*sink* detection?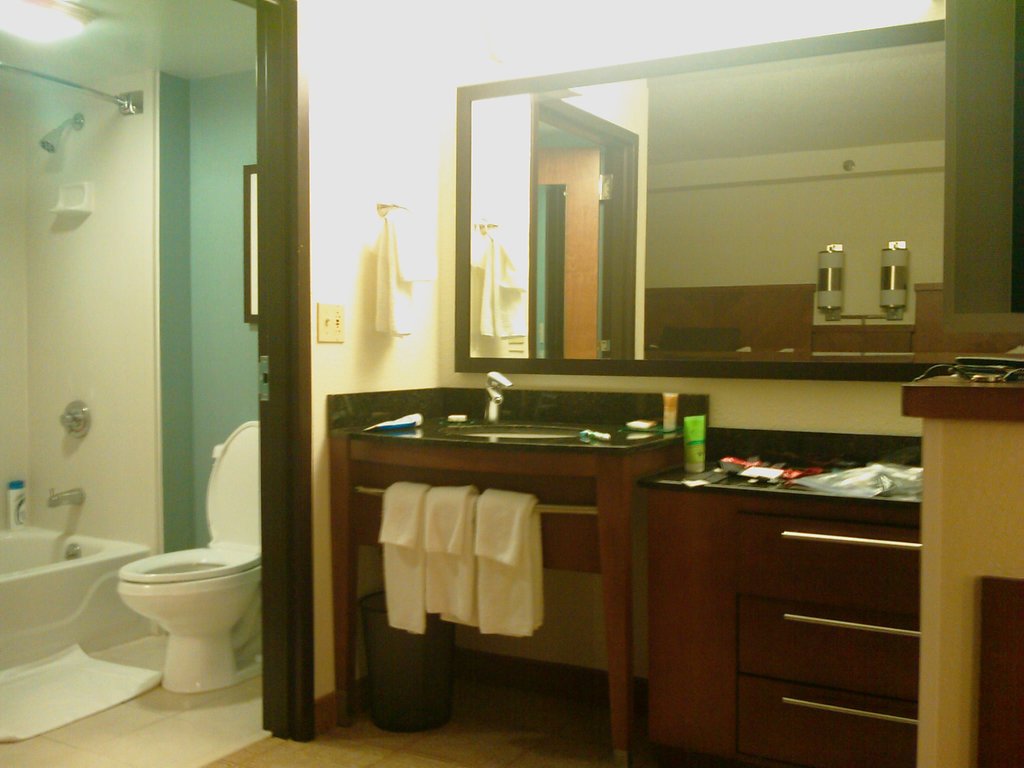
box=[435, 367, 593, 440]
